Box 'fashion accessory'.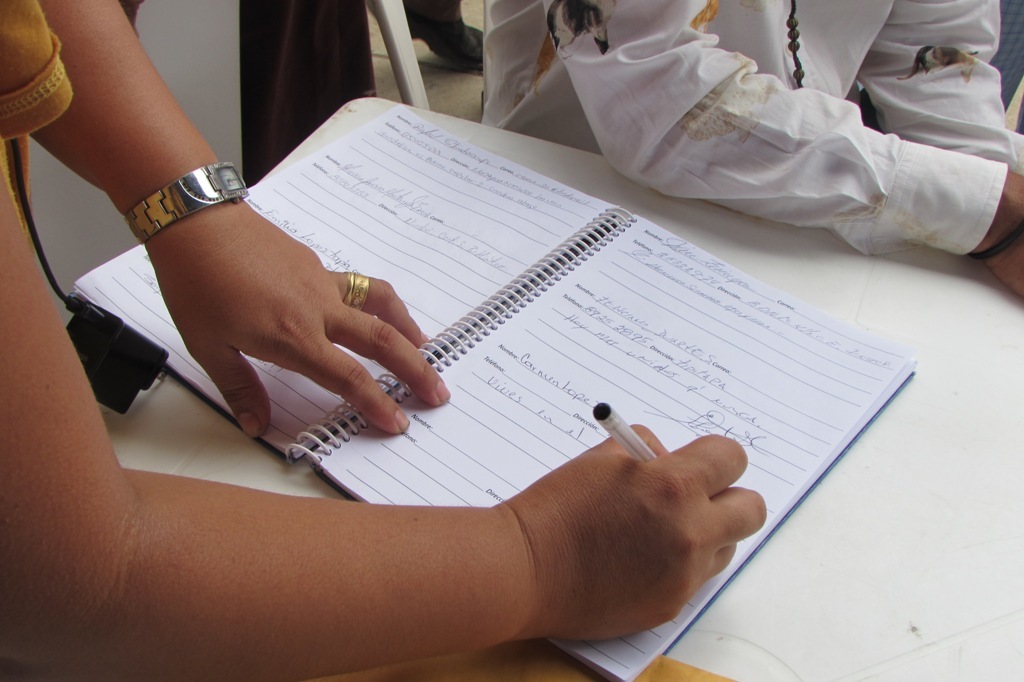
(left=344, top=270, right=372, bottom=310).
